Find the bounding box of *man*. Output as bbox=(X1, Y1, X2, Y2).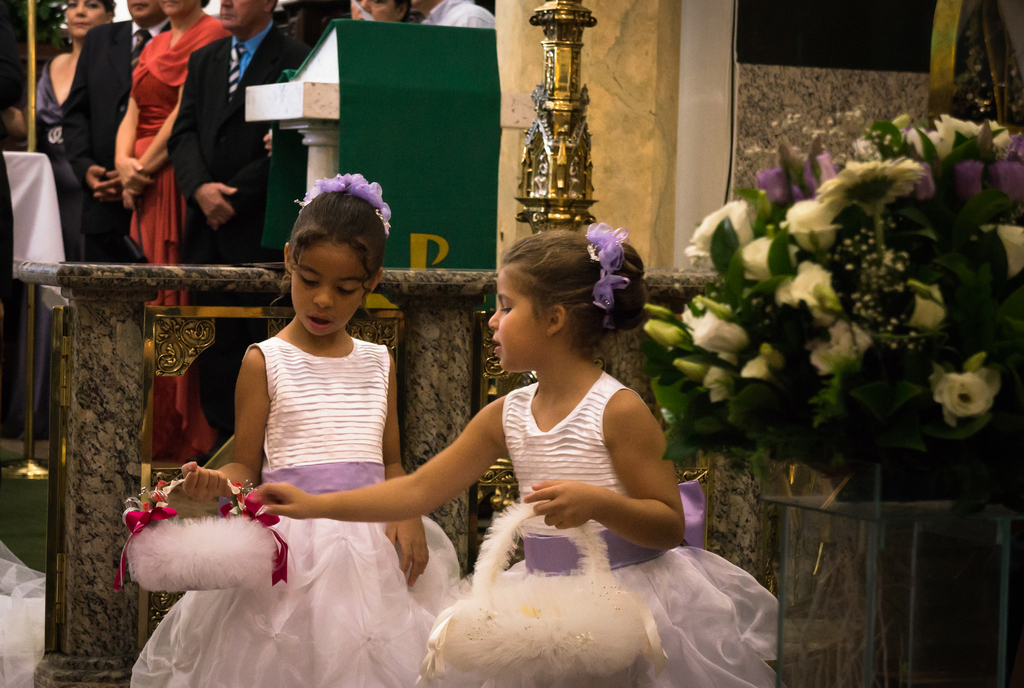
bbox=(161, 0, 312, 465).
